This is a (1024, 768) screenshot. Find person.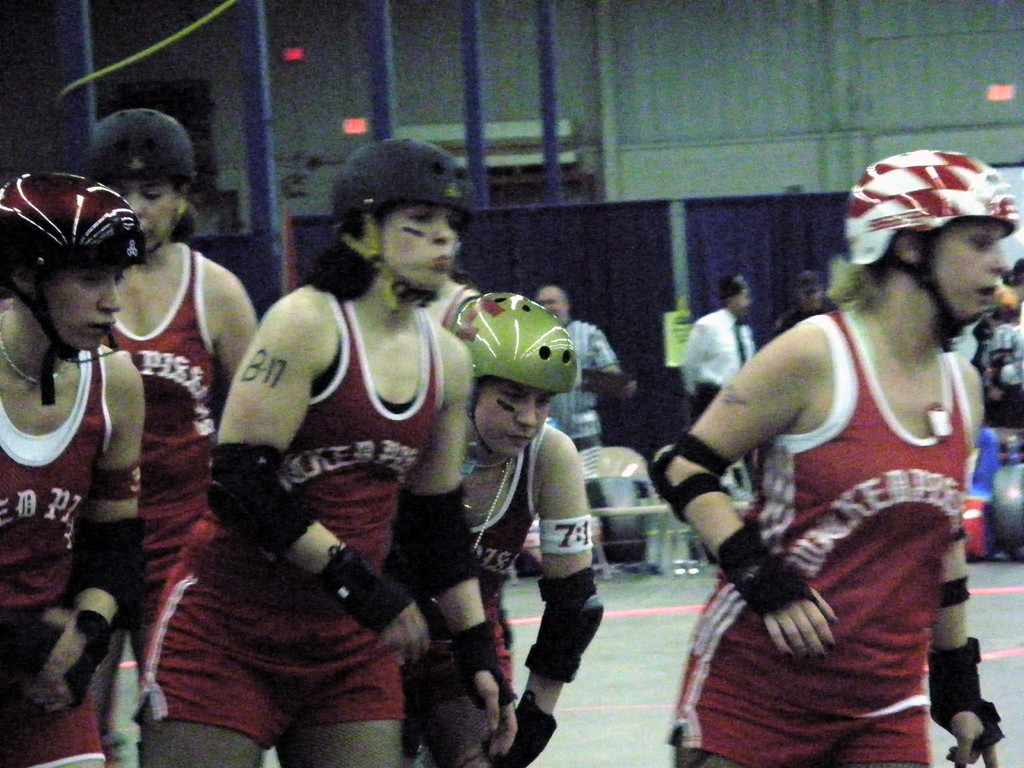
Bounding box: 752:262:845:352.
